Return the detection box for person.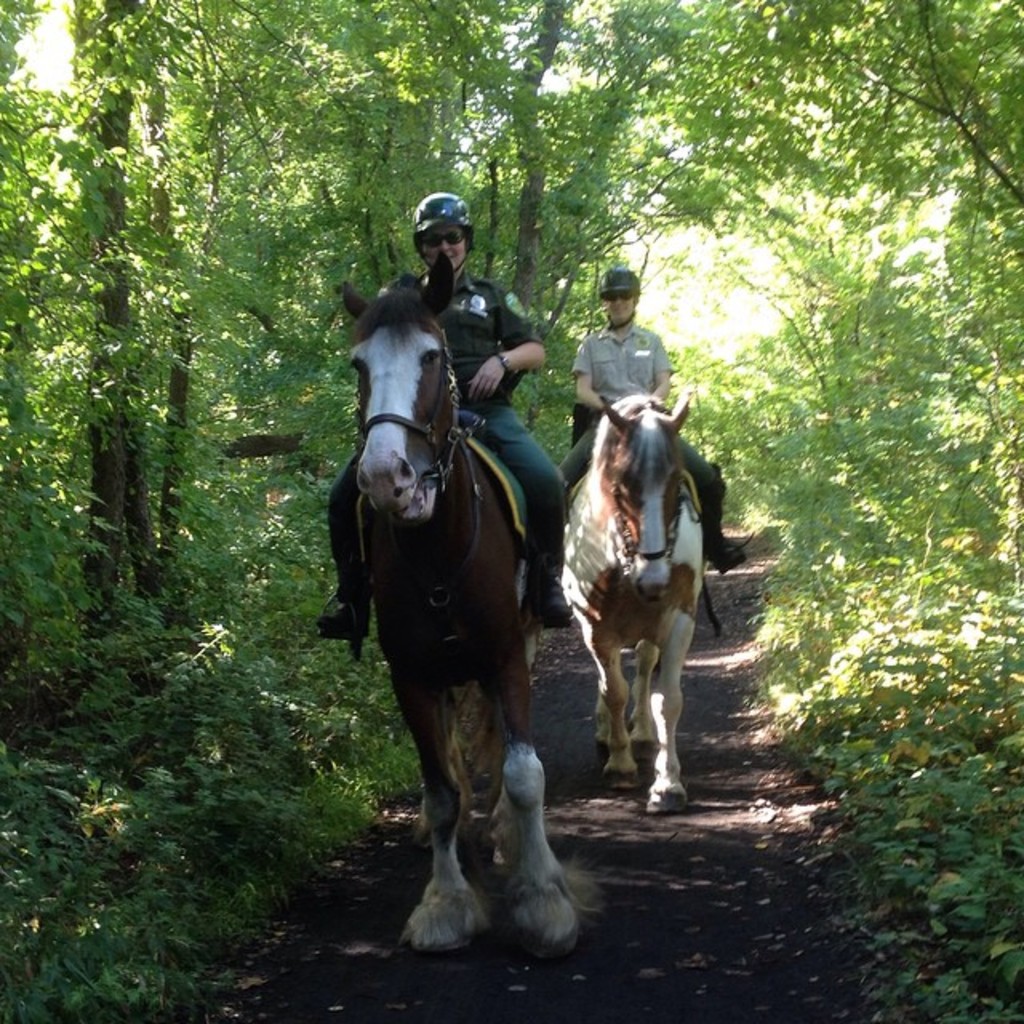
detection(563, 262, 738, 579).
